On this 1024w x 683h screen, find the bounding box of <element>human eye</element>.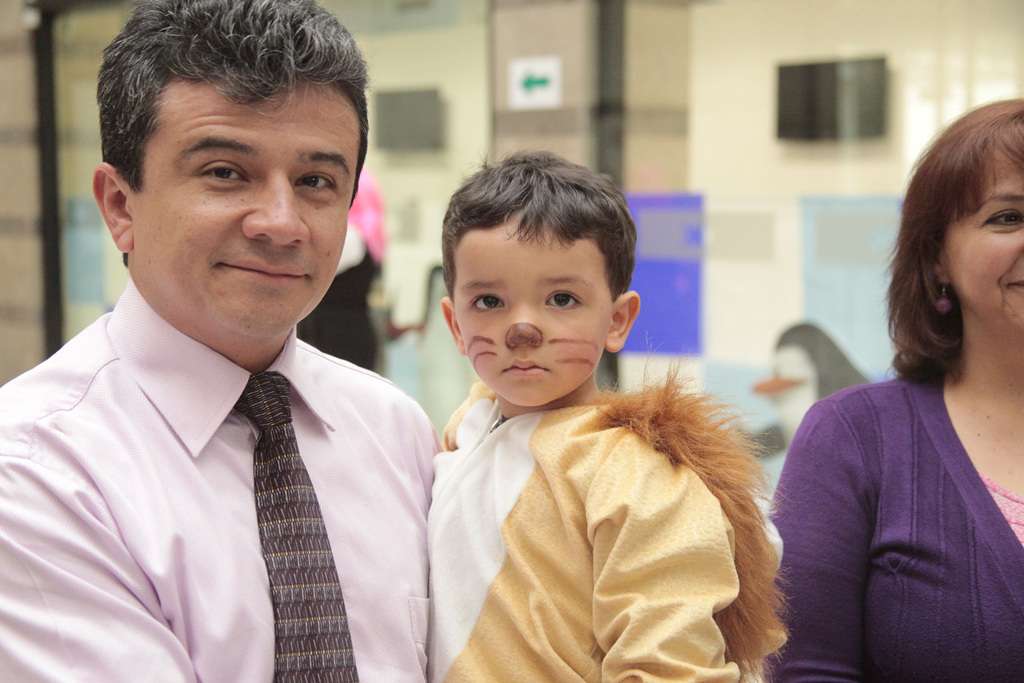
Bounding box: crop(191, 153, 253, 192).
